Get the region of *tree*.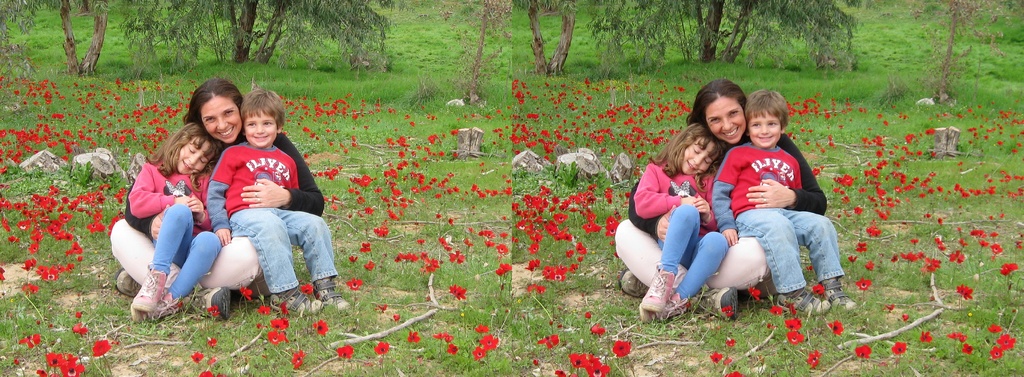
crop(526, 2, 576, 75).
